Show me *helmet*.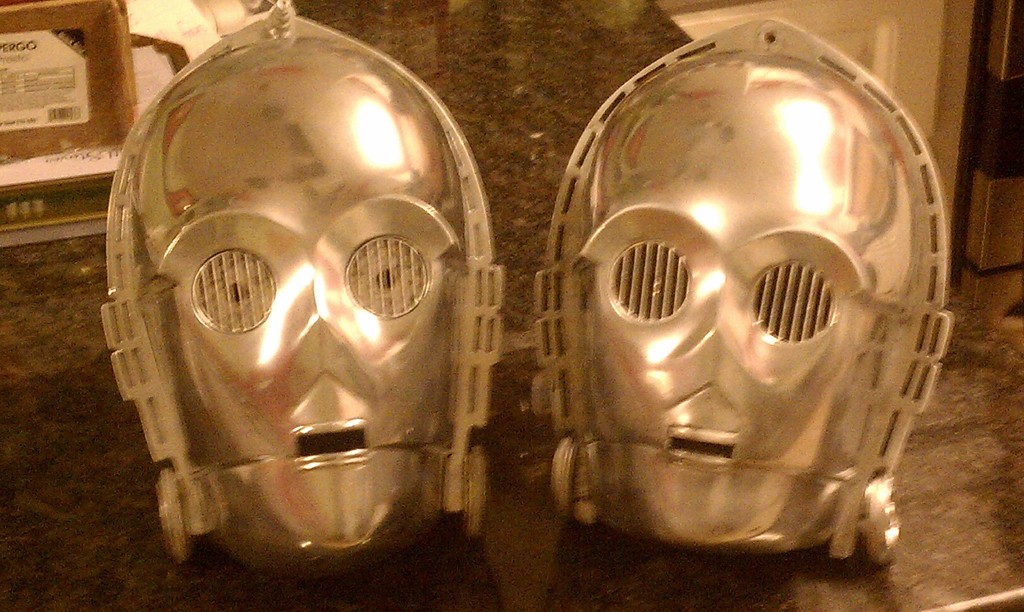
*helmet* is here: 73:37:493:565.
